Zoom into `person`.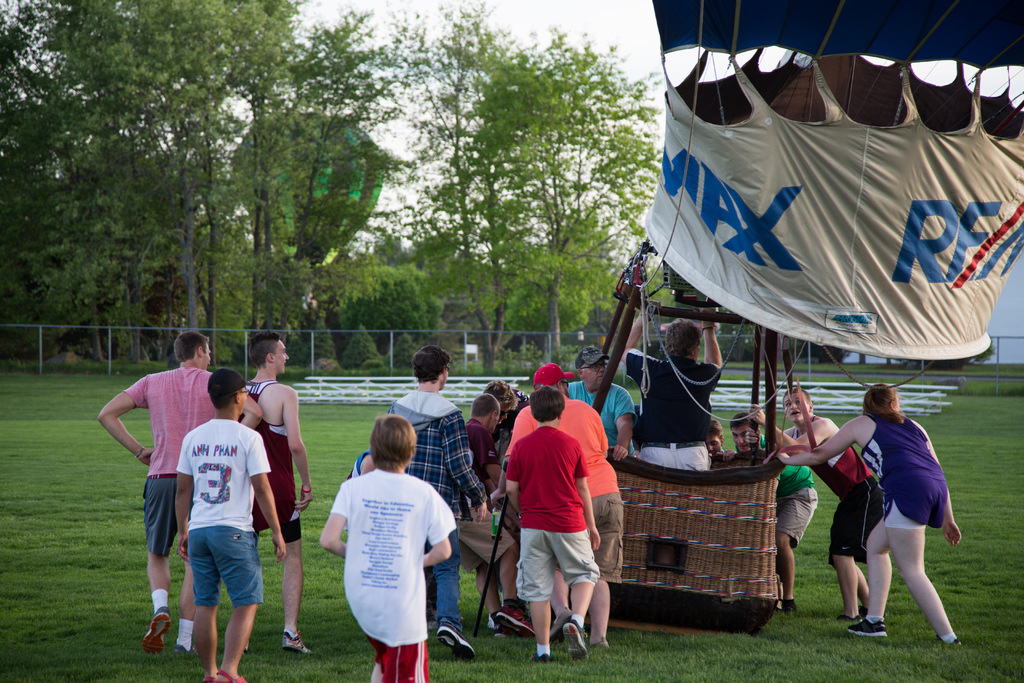
Zoom target: l=318, t=407, r=460, b=682.
